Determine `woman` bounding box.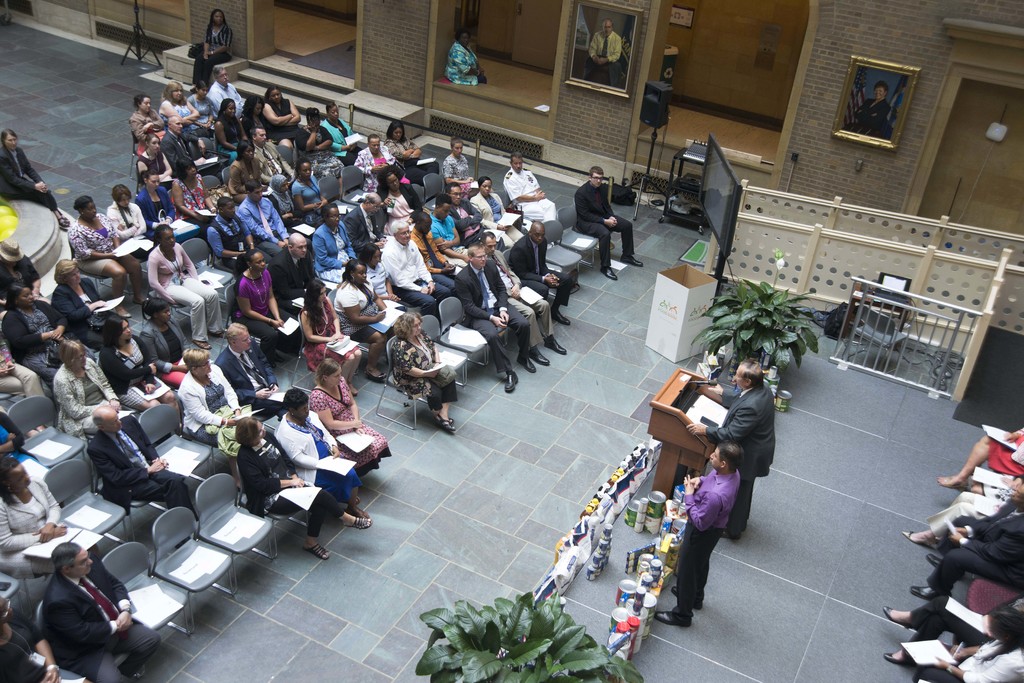
Determined: select_region(132, 169, 174, 228).
